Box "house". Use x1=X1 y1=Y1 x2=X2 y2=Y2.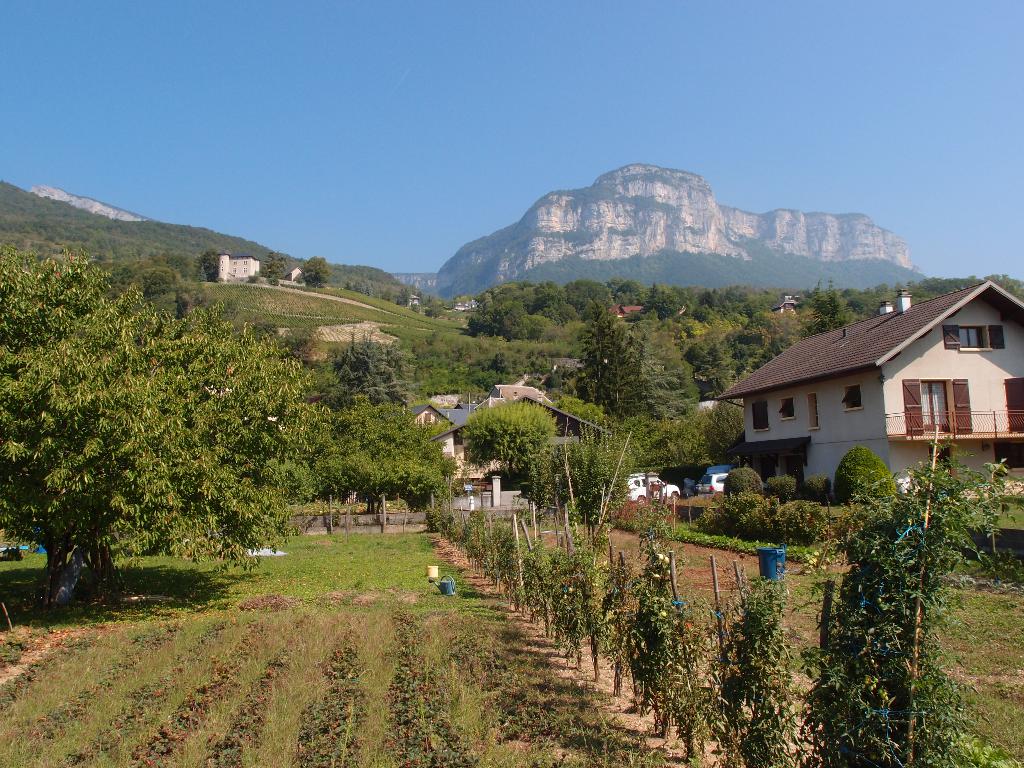
x1=436 y1=375 x2=621 y2=494.
